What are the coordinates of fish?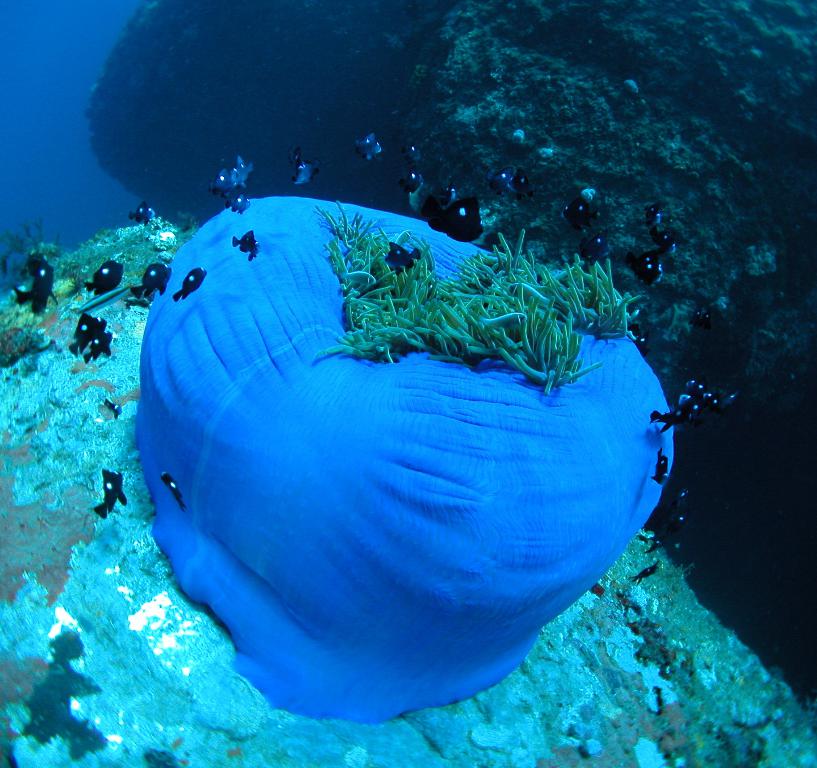
Rect(66, 315, 114, 356).
